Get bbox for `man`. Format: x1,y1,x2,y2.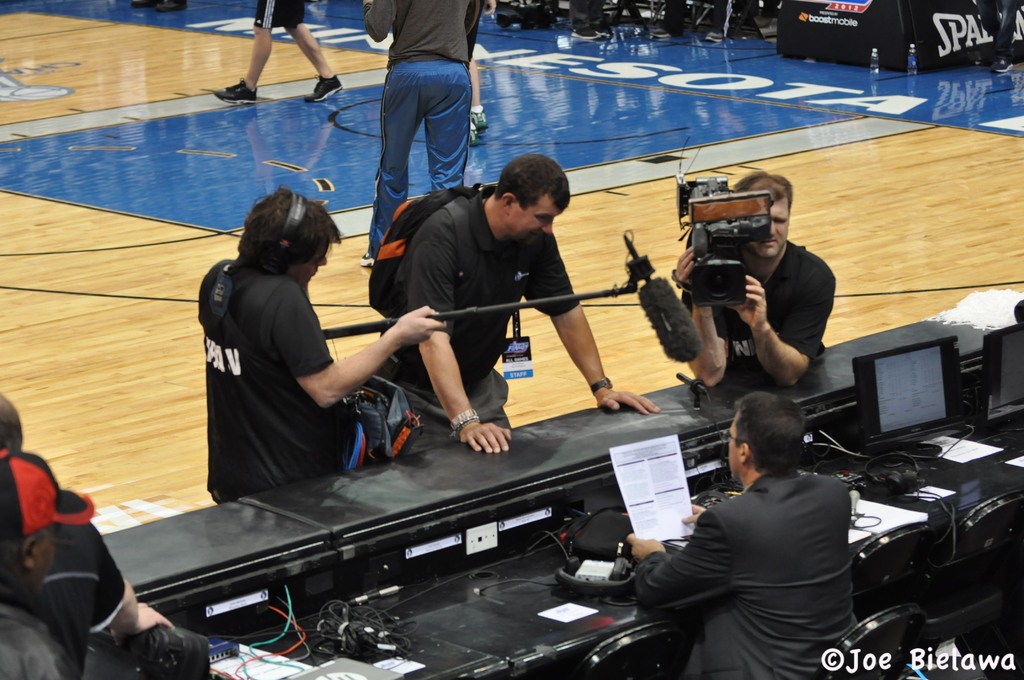
379,154,662,457.
